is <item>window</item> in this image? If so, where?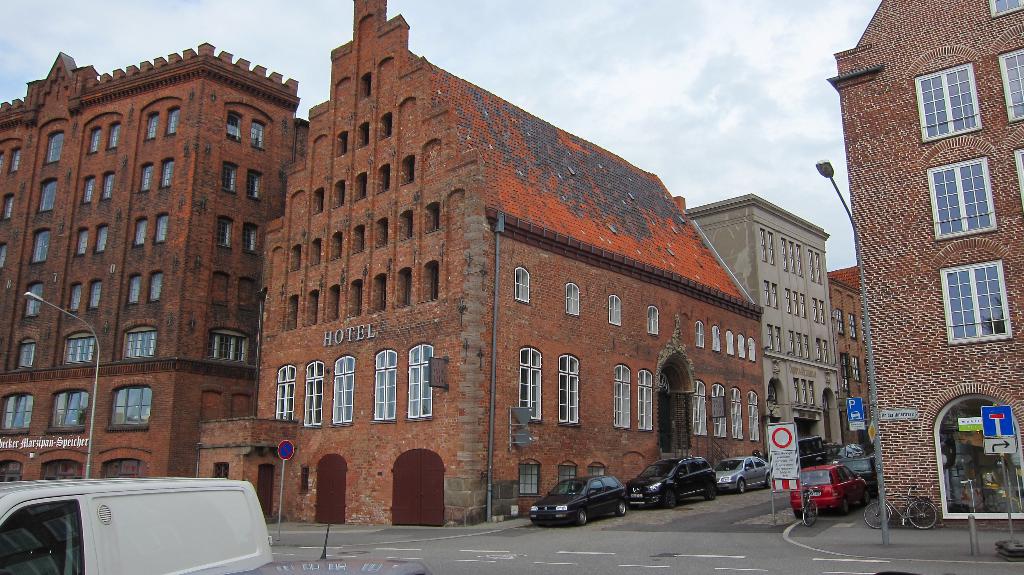
Yes, at 150,207,173,248.
